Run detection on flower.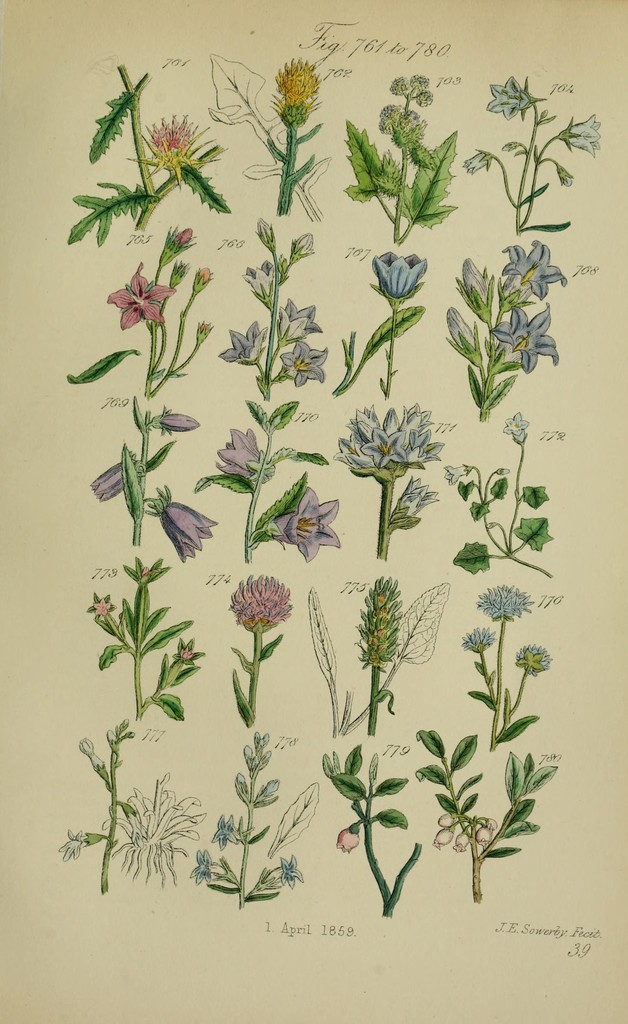
Result: left=278, top=340, right=326, bottom=389.
